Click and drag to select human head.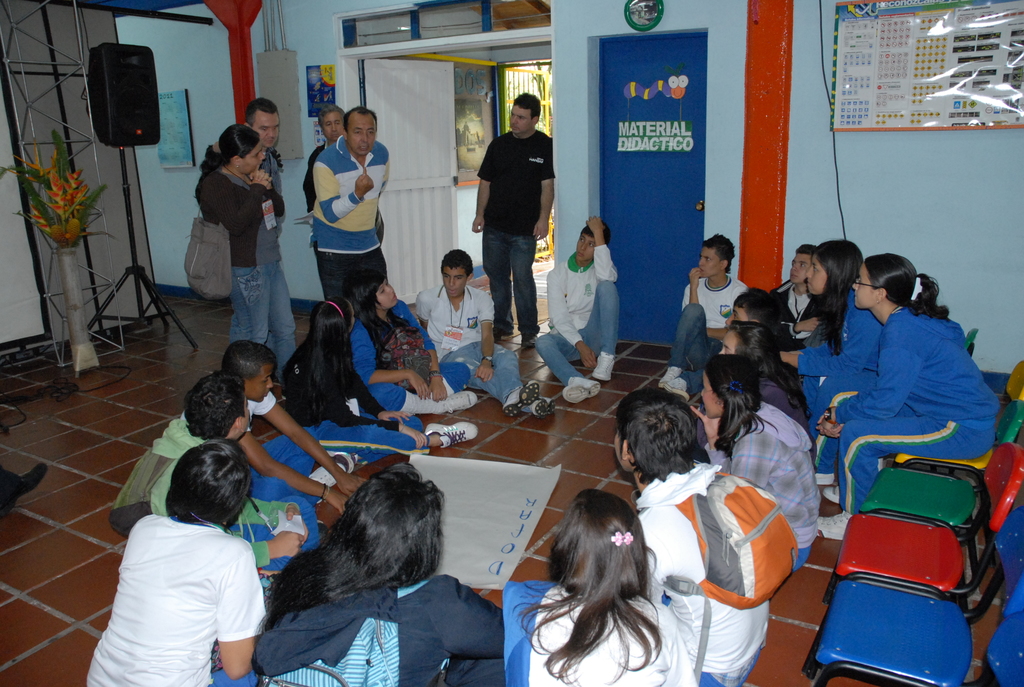
Selection: [left=166, top=441, right=251, bottom=521].
